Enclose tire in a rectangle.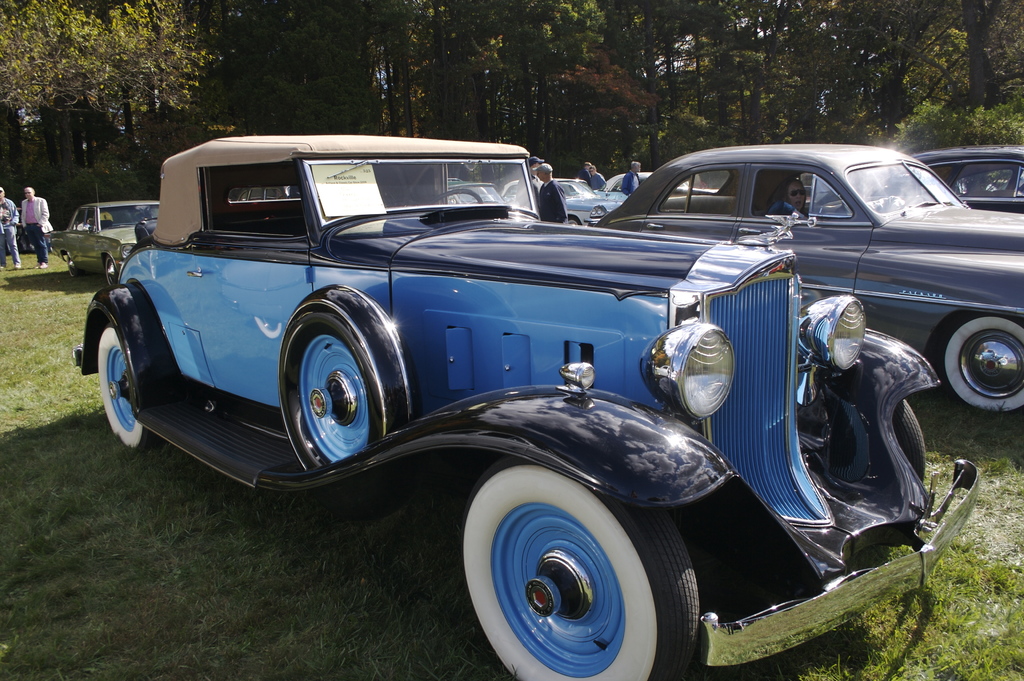
{"left": 859, "top": 397, "right": 925, "bottom": 546}.
